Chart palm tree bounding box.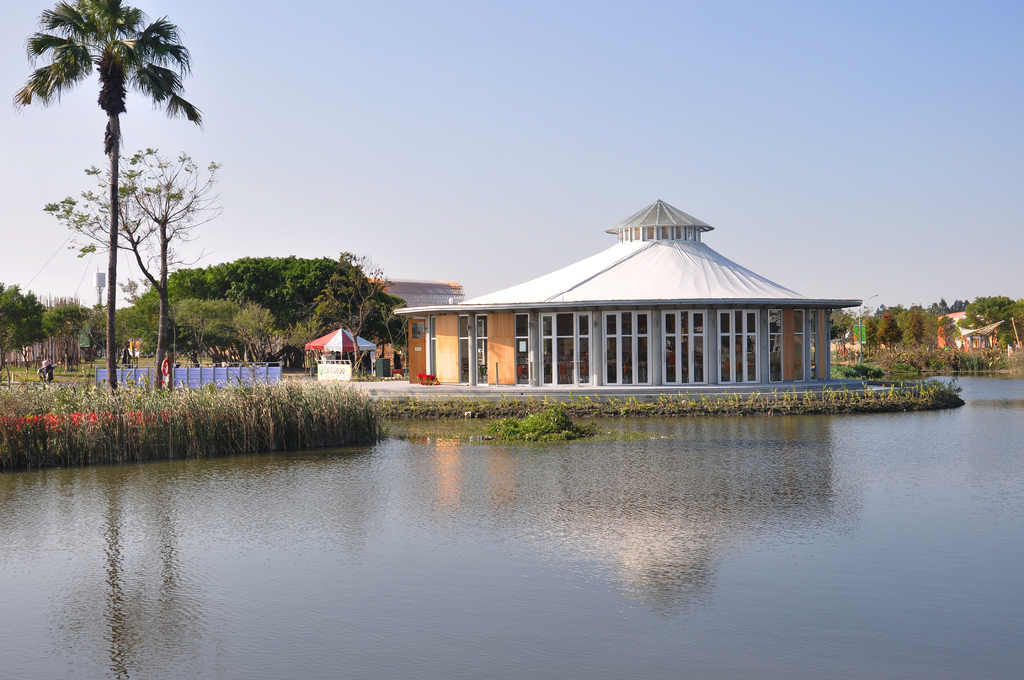
Charted: [x1=27, y1=291, x2=90, y2=378].
